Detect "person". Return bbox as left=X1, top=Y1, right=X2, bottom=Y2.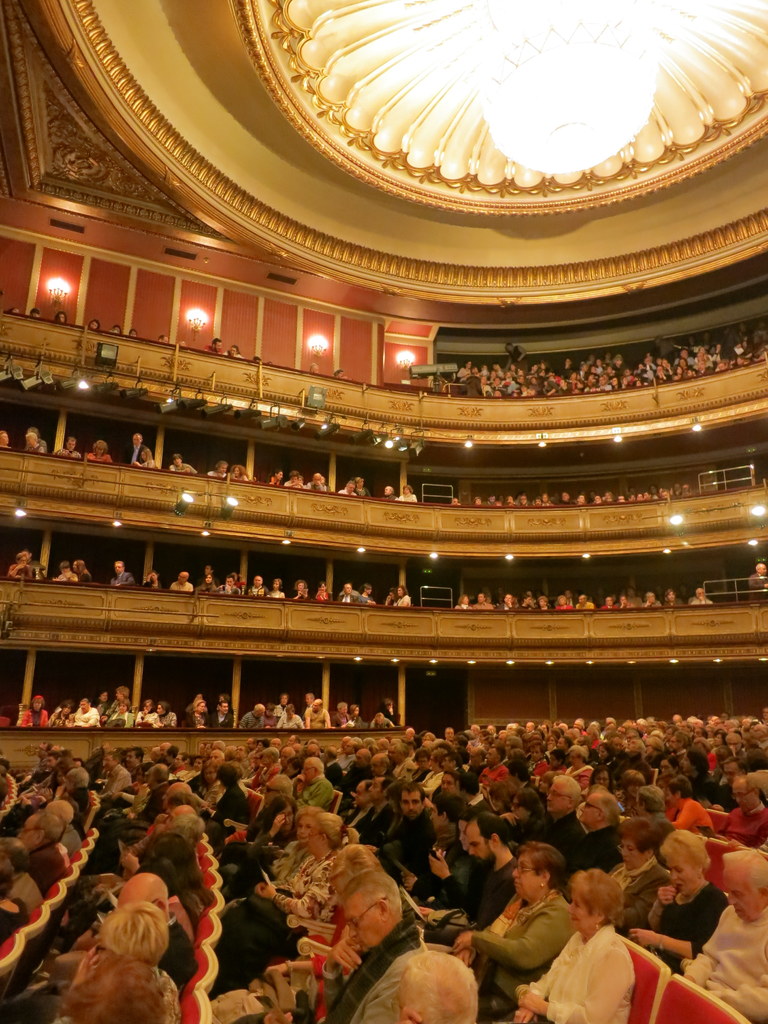
left=17, top=694, right=45, bottom=727.
